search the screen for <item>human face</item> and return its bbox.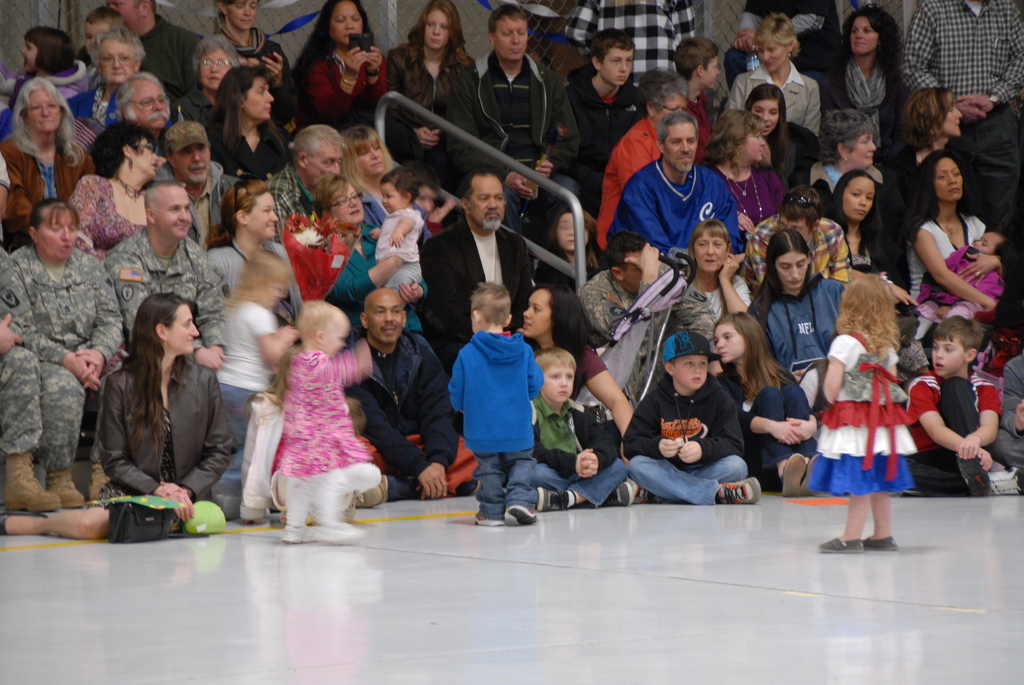
Found: [33,85,58,124].
